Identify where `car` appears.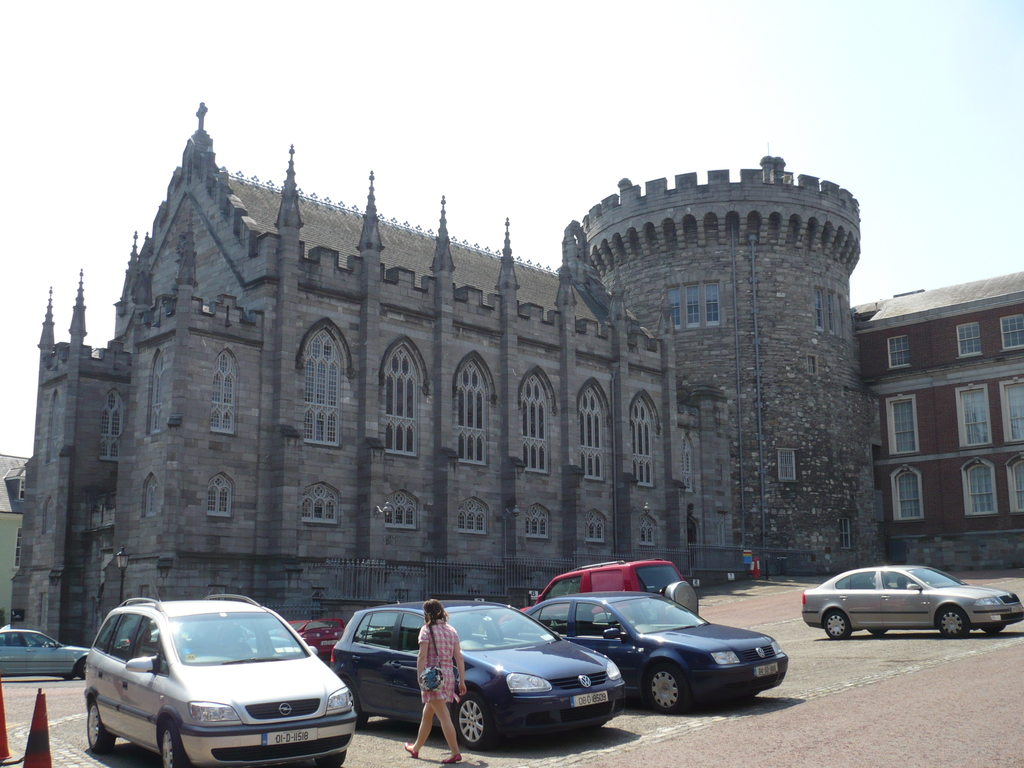
Appears at [120, 621, 292, 650].
